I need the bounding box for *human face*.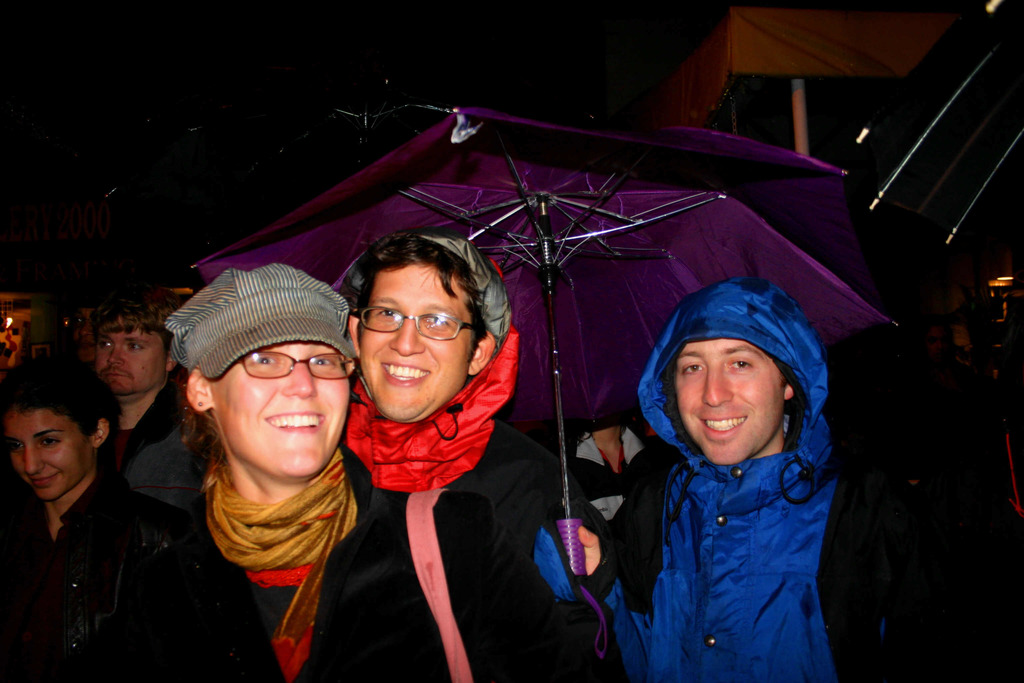
Here it is: [205, 347, 358, 477].
